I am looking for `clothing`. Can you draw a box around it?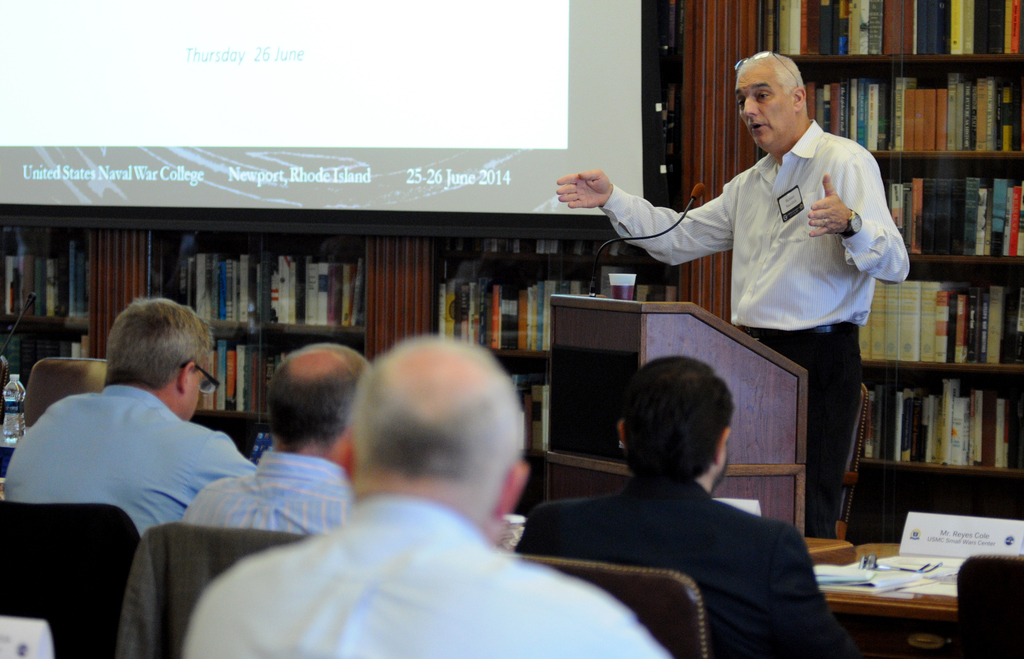
Sure, the bounding box is select_region(513, 473, 863, 658).
